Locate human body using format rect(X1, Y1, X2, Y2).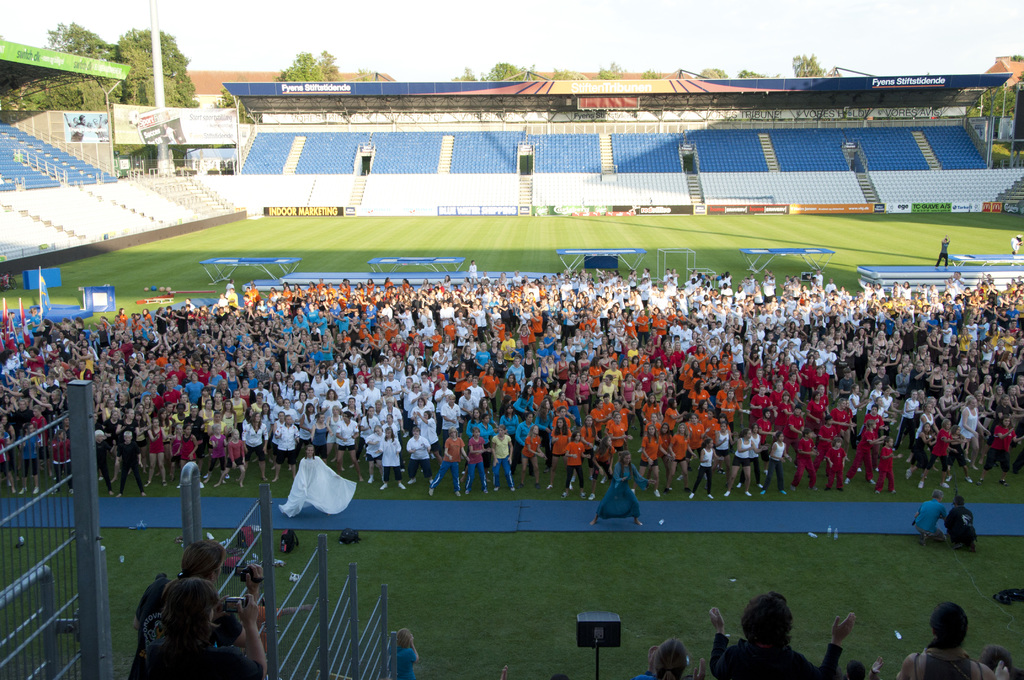
rect(890, 279, 901, 297).
